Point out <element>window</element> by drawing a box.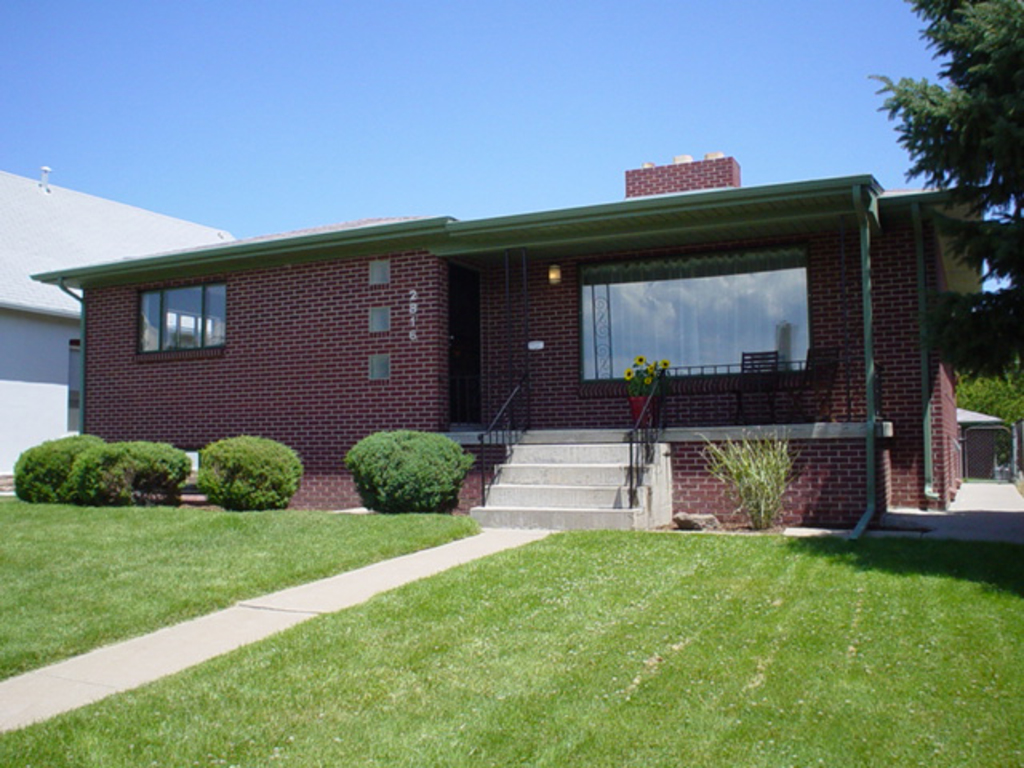
[x1=133, y1=272, x2=226, y2=362].
